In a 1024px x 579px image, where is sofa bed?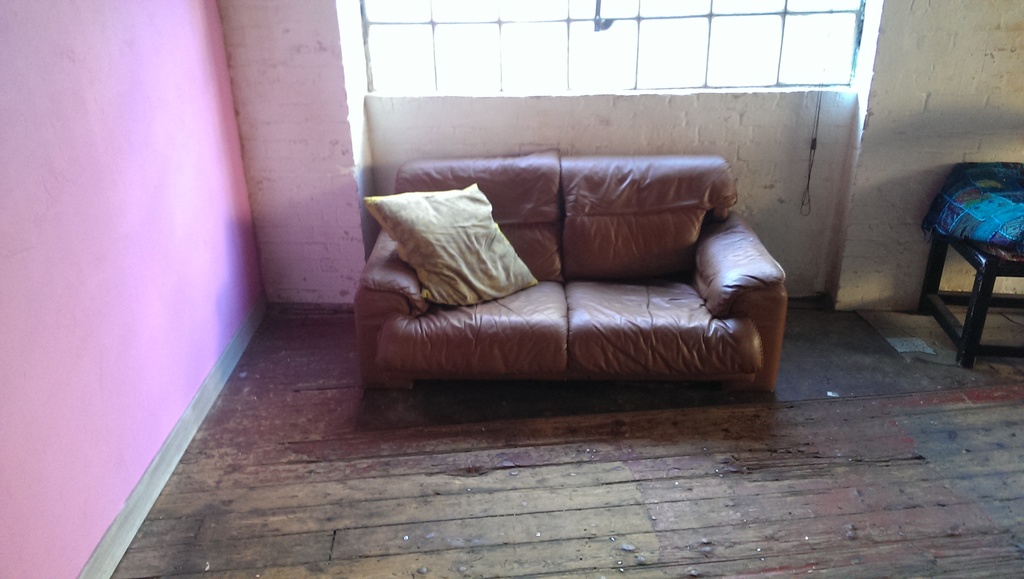
detection(356, 150, 787, 410).
